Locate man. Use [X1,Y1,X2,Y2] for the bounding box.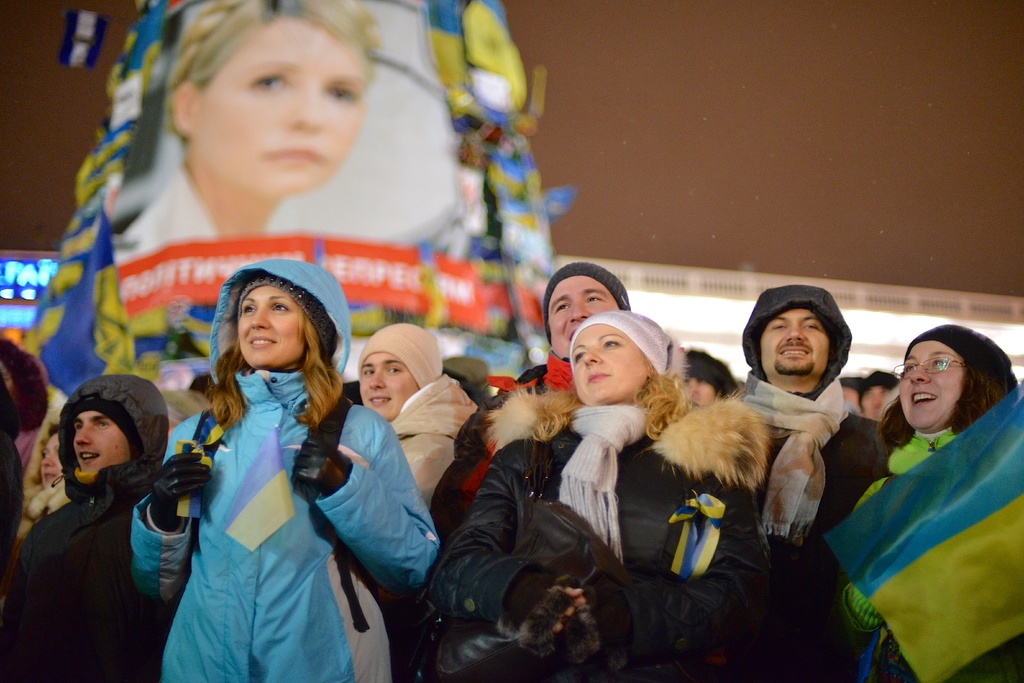
[0,372,177,682].
